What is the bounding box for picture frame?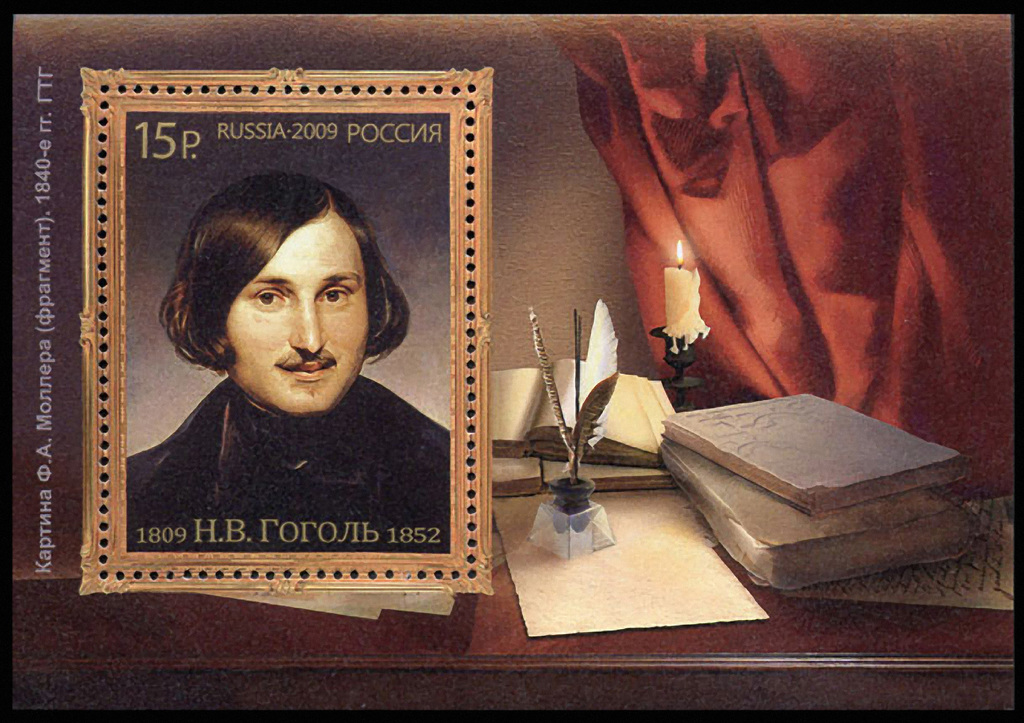
[left=78, top=62, right=498, bottom=600].
